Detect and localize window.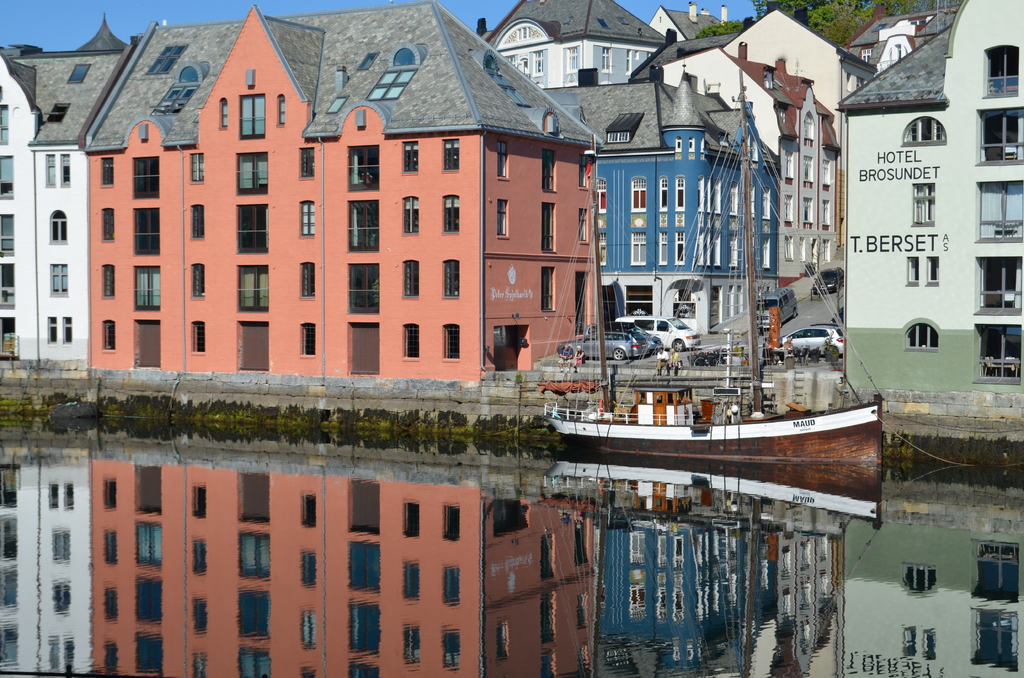
Localized at bbox(101, 261, 115, 296).
